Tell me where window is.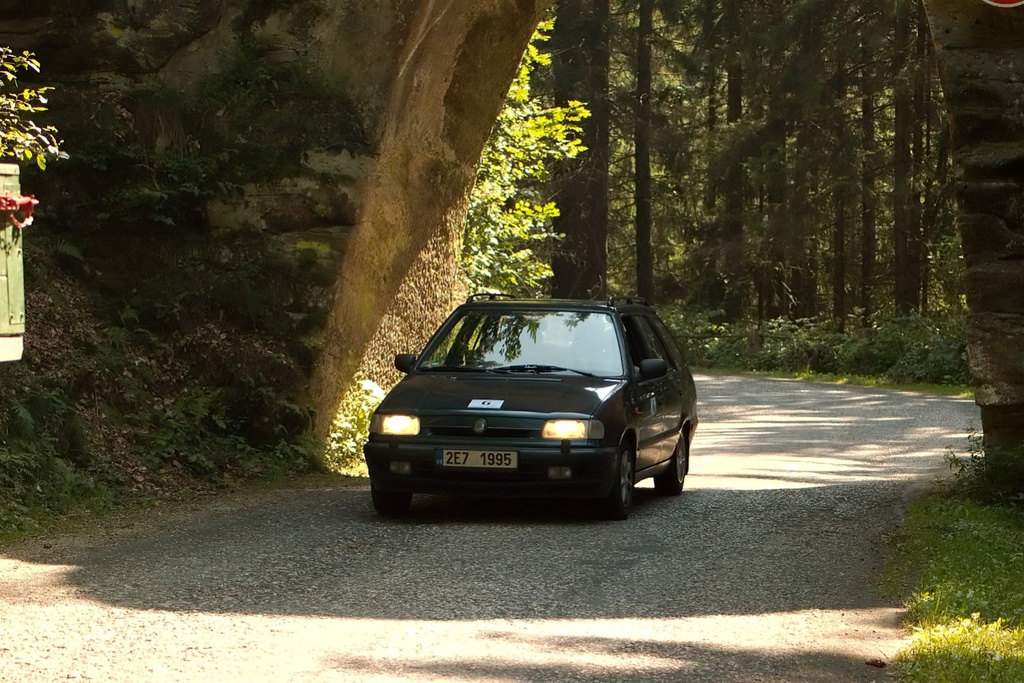
window is at BBox(626, 308, 651, 382).
